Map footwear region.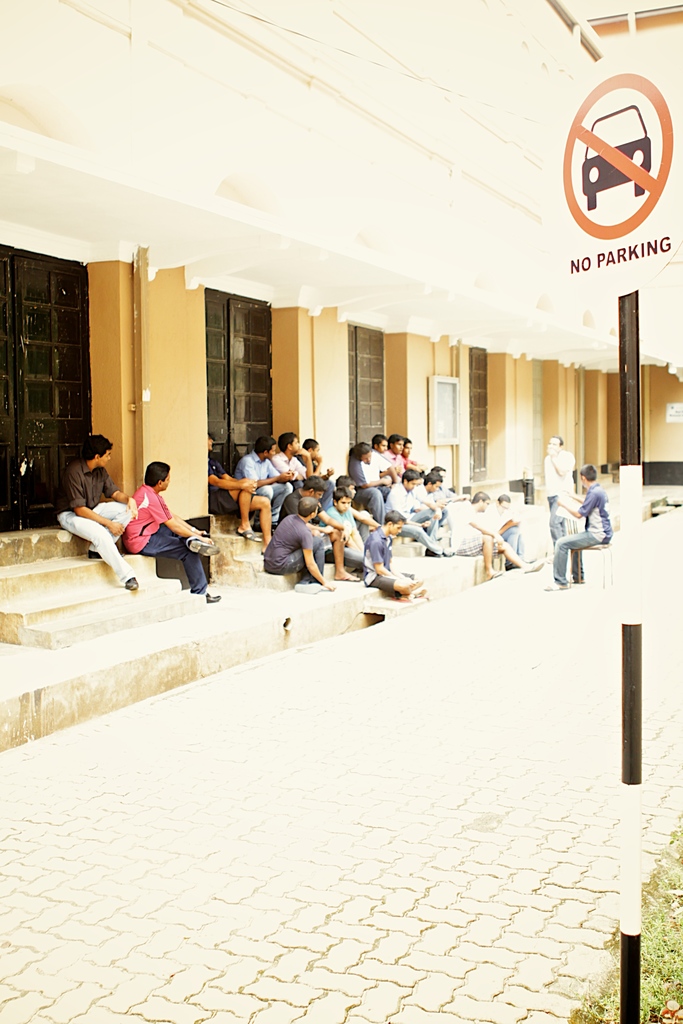
Mapped to bbox=[523, 561, 543, 572].
